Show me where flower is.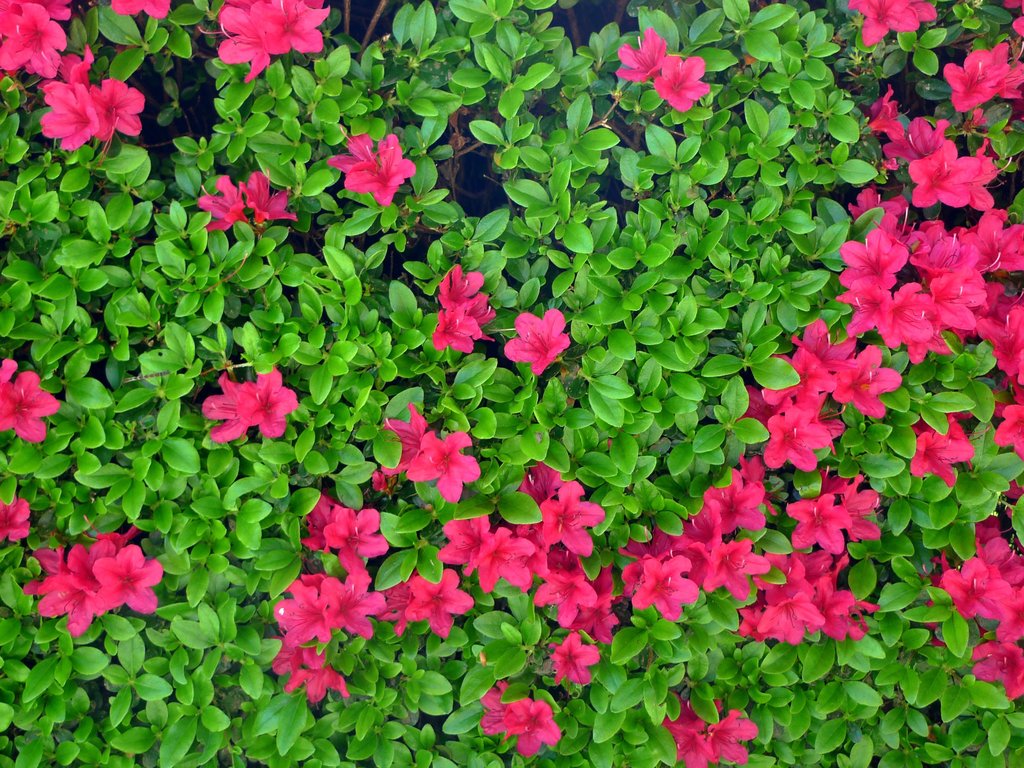
flower is at bbox(538, 478, 611, 556).
